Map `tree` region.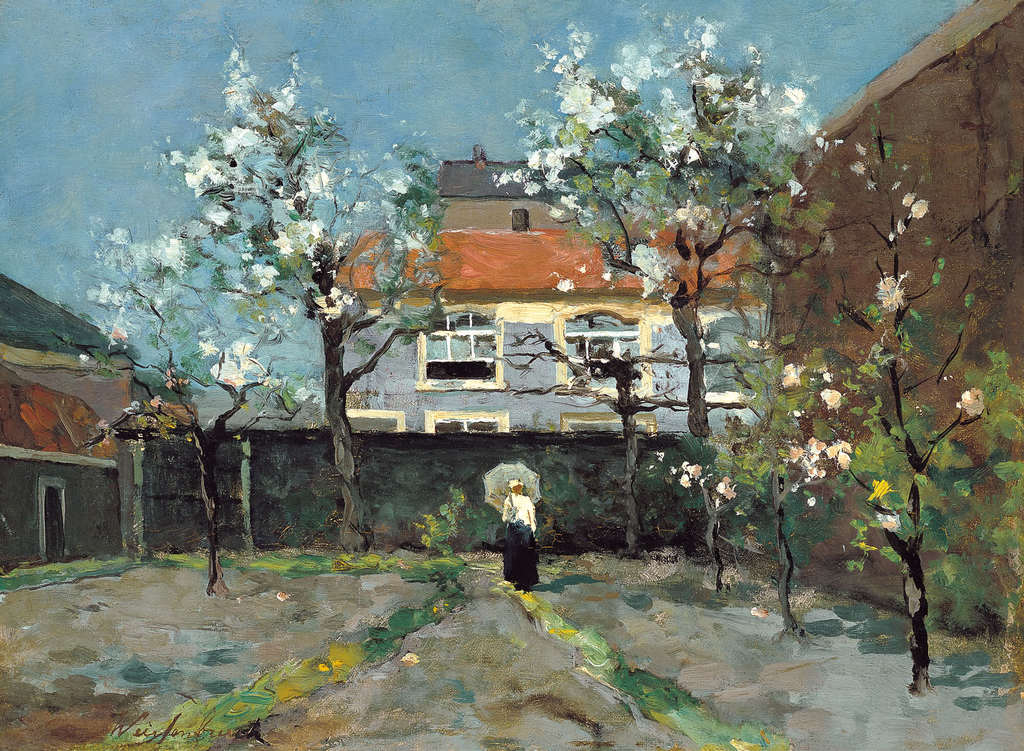
Mapped to [803,213,1023,718].
